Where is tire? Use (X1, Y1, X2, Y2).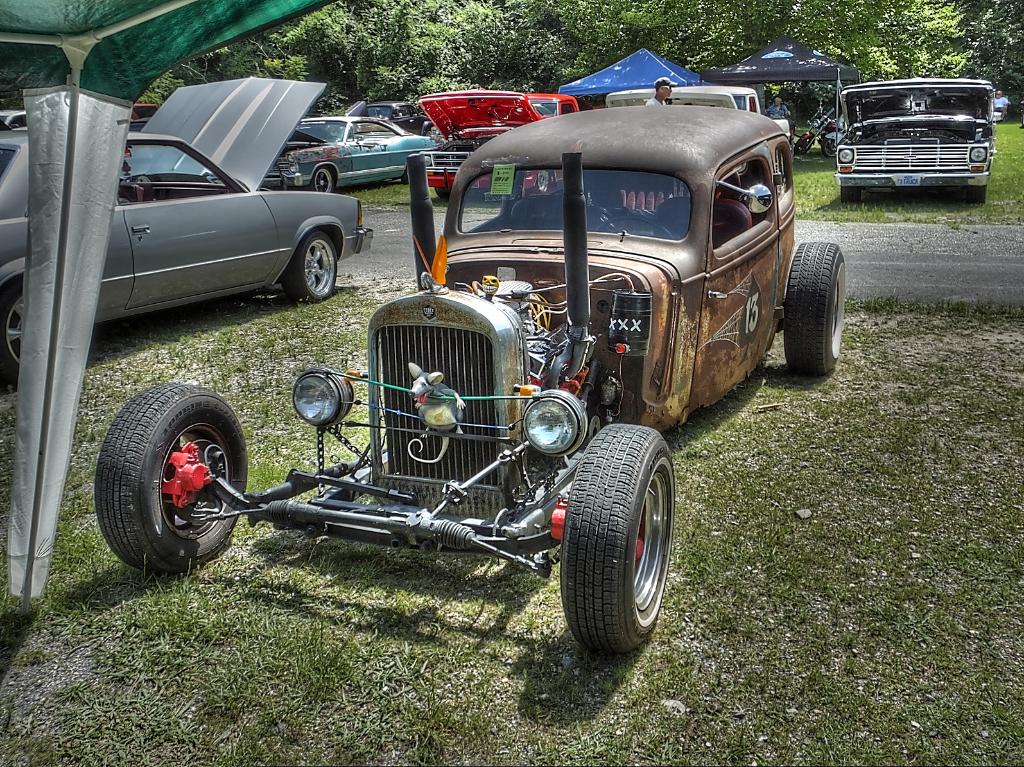
(559, 421, 677, 656).
